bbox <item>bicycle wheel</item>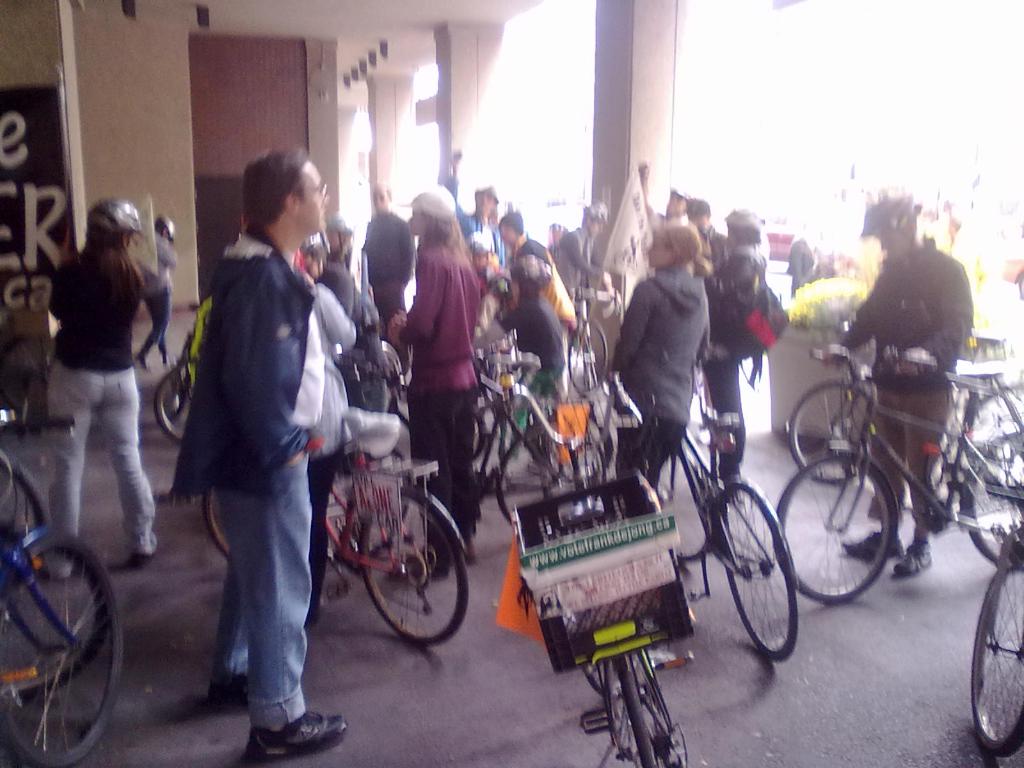
785, 369, 884, 484
